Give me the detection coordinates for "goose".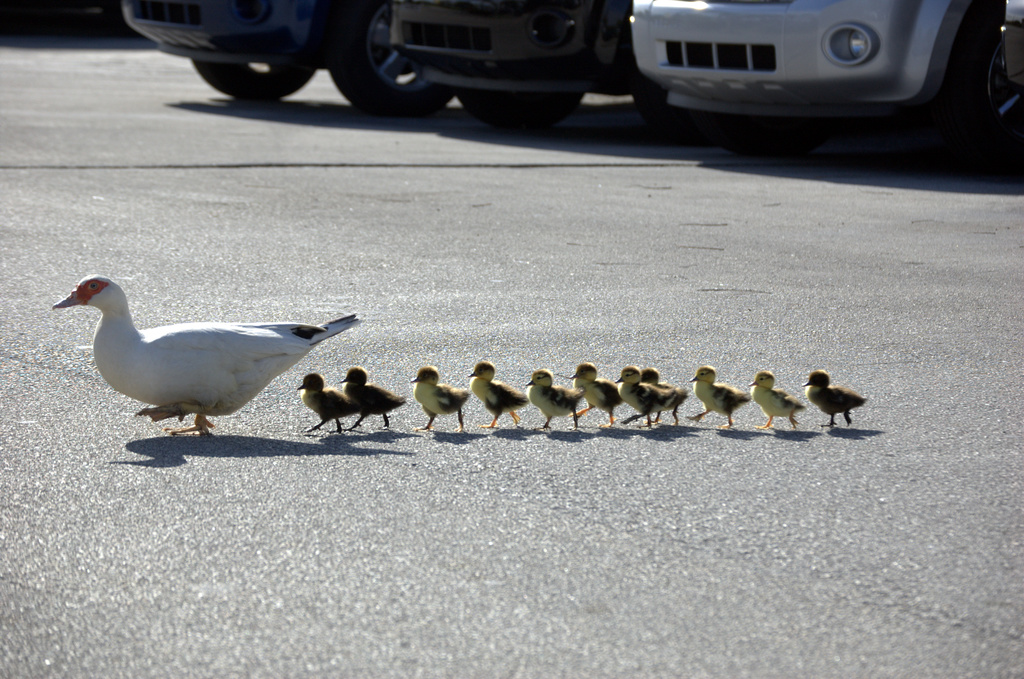
x1=341 y1=365 x2=408 y2=427.
